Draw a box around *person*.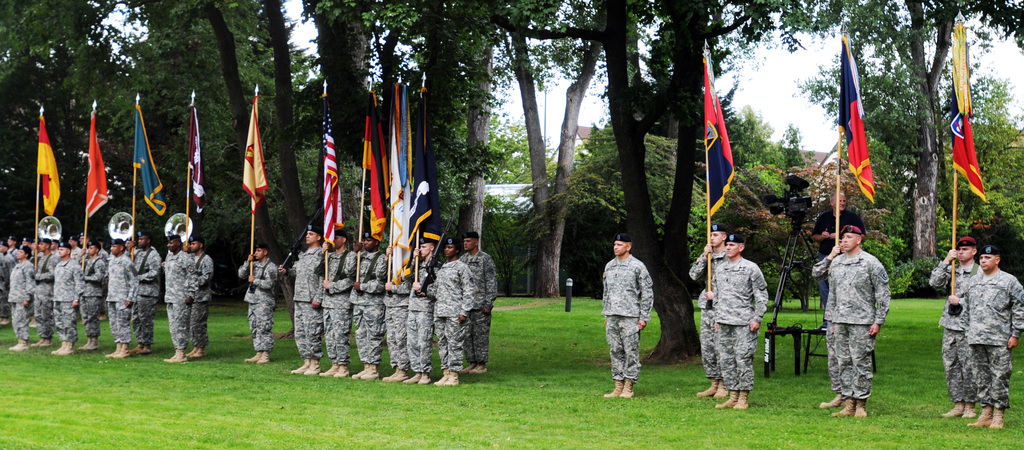
pyautogui.locateOnScreen(707, 230, 767, 411).
